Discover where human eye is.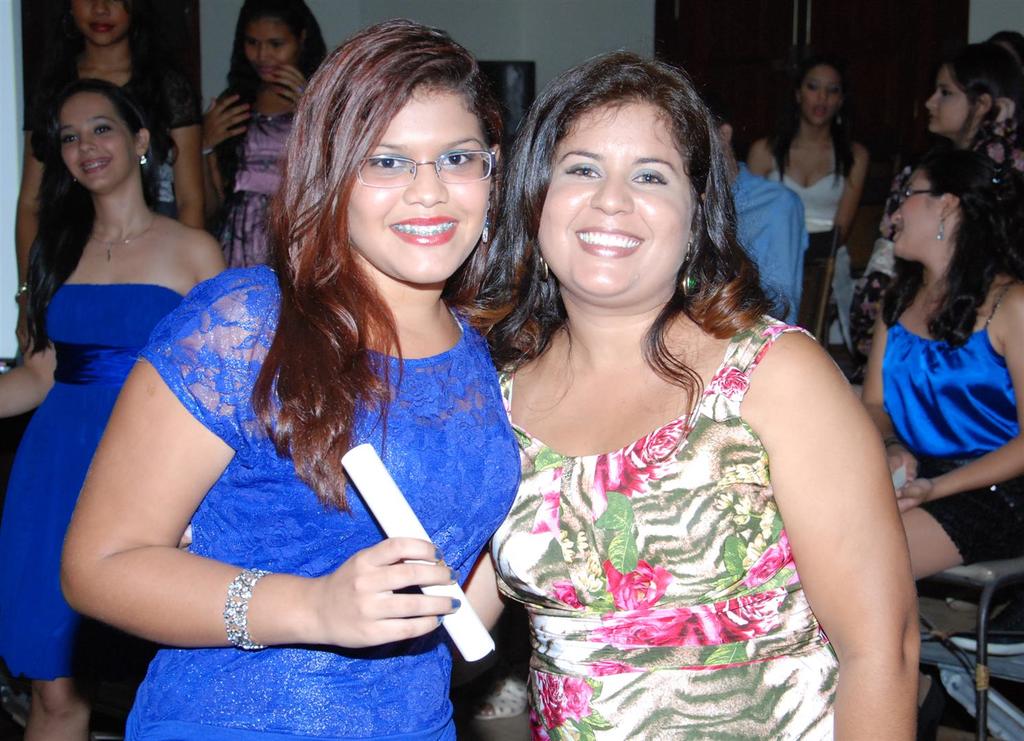
Discovered at 826, 88, 837, 97.
